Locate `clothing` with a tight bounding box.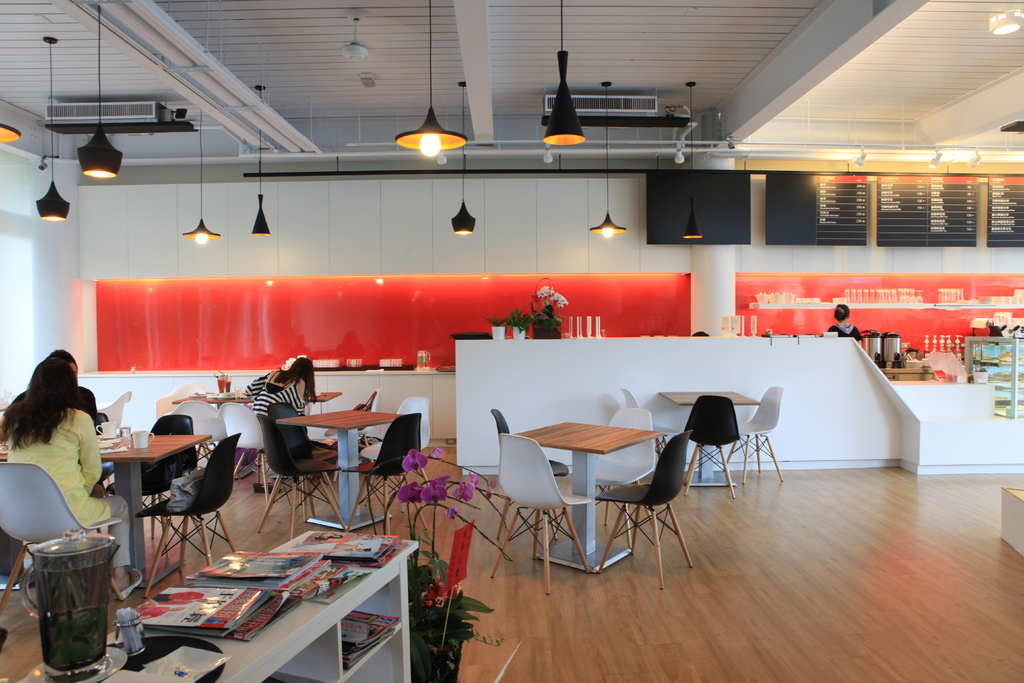
bbox=[244, 373, 307, 418].
